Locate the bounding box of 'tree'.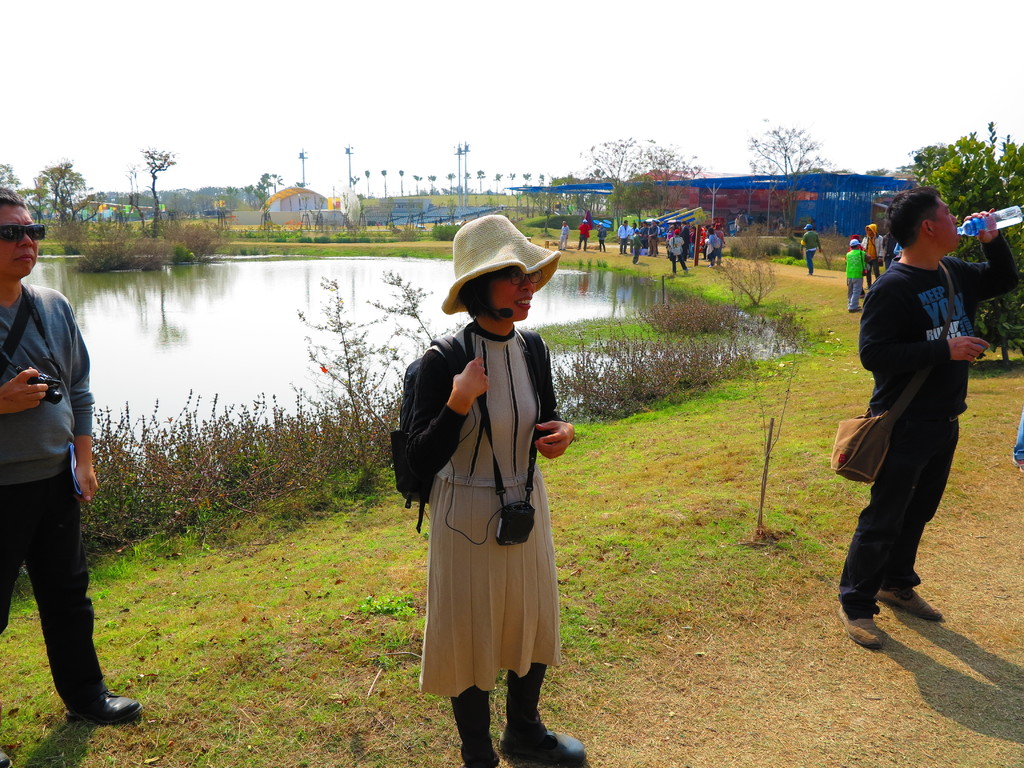
Bounding box: bbox(36, 158, 104, 225).
